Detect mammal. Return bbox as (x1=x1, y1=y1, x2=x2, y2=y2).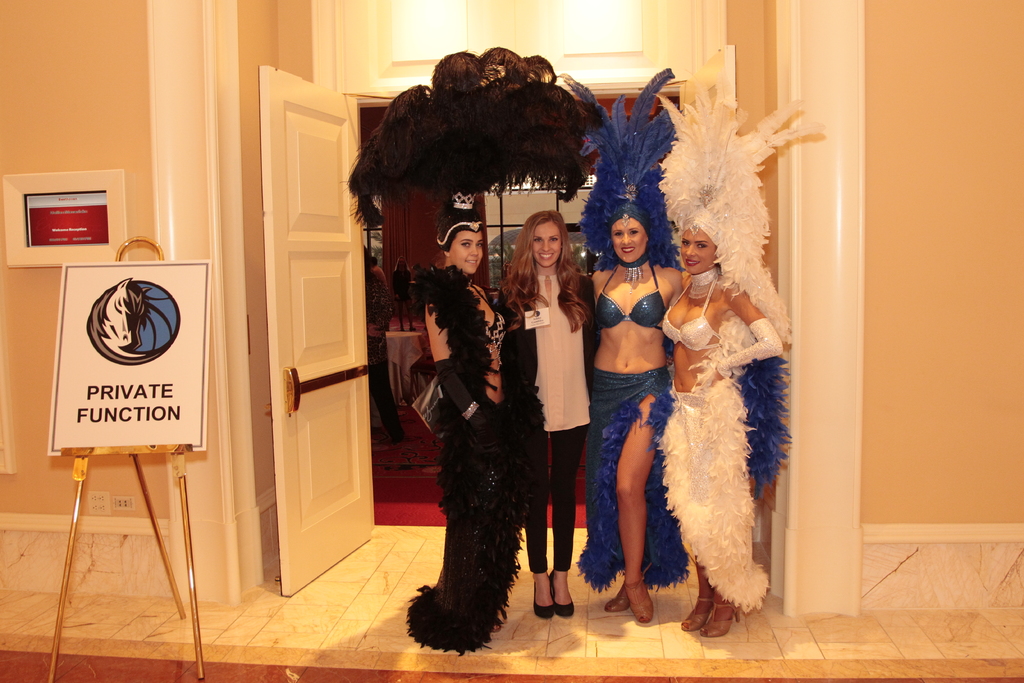
(x1=653, y1=64, x2=829, y2=638).
